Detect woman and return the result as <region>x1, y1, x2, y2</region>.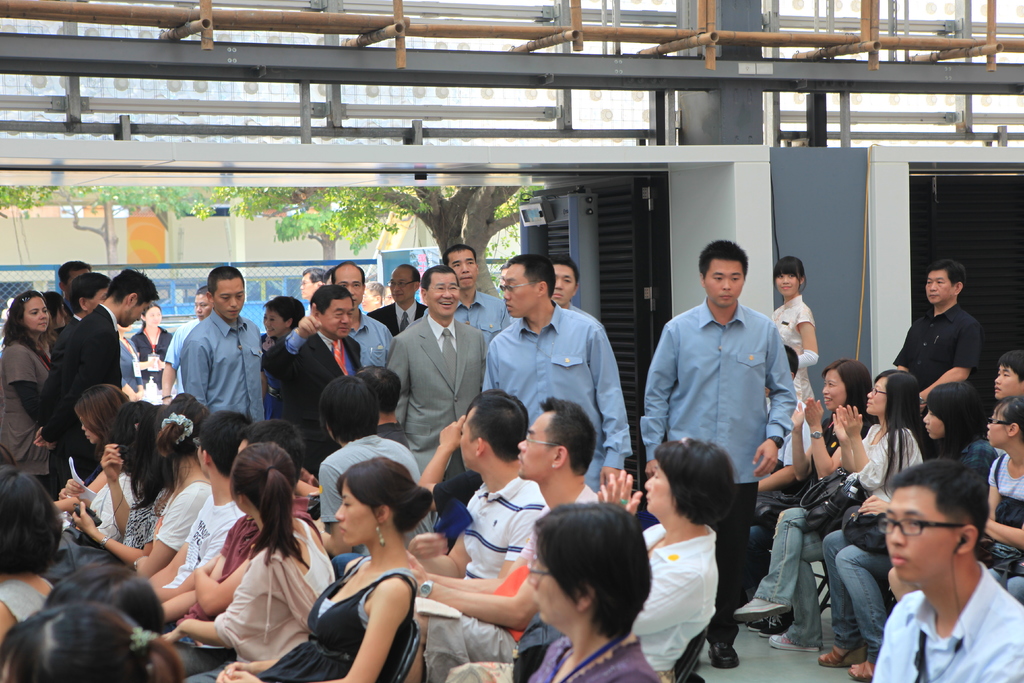
<region>285, 477, 463, 682</region>.
